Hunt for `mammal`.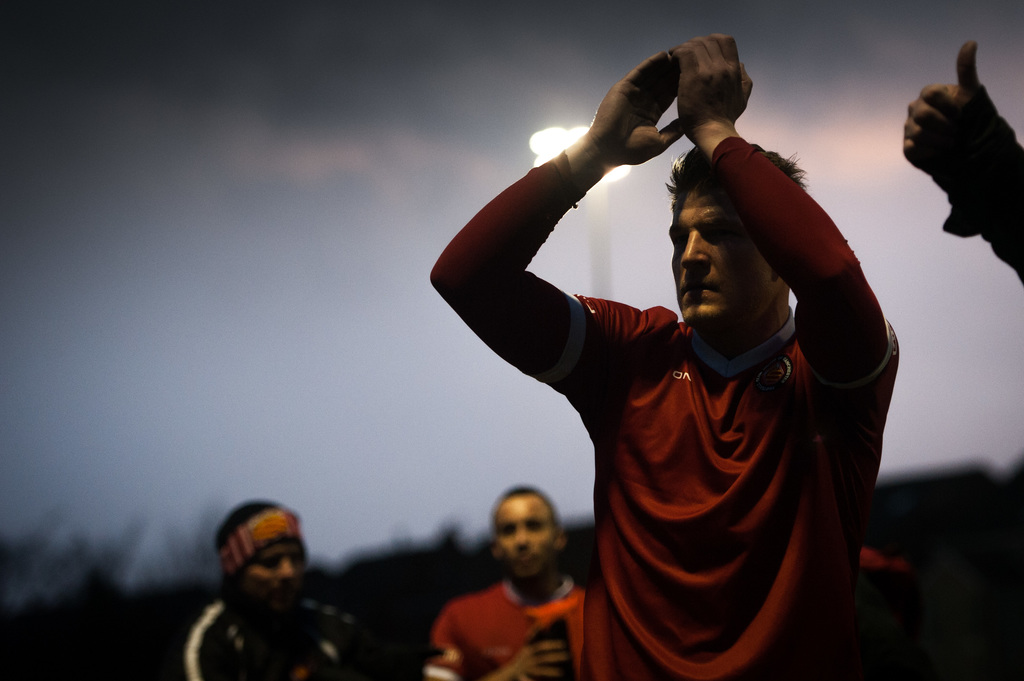
Hunted down at 172:497:387:680.
